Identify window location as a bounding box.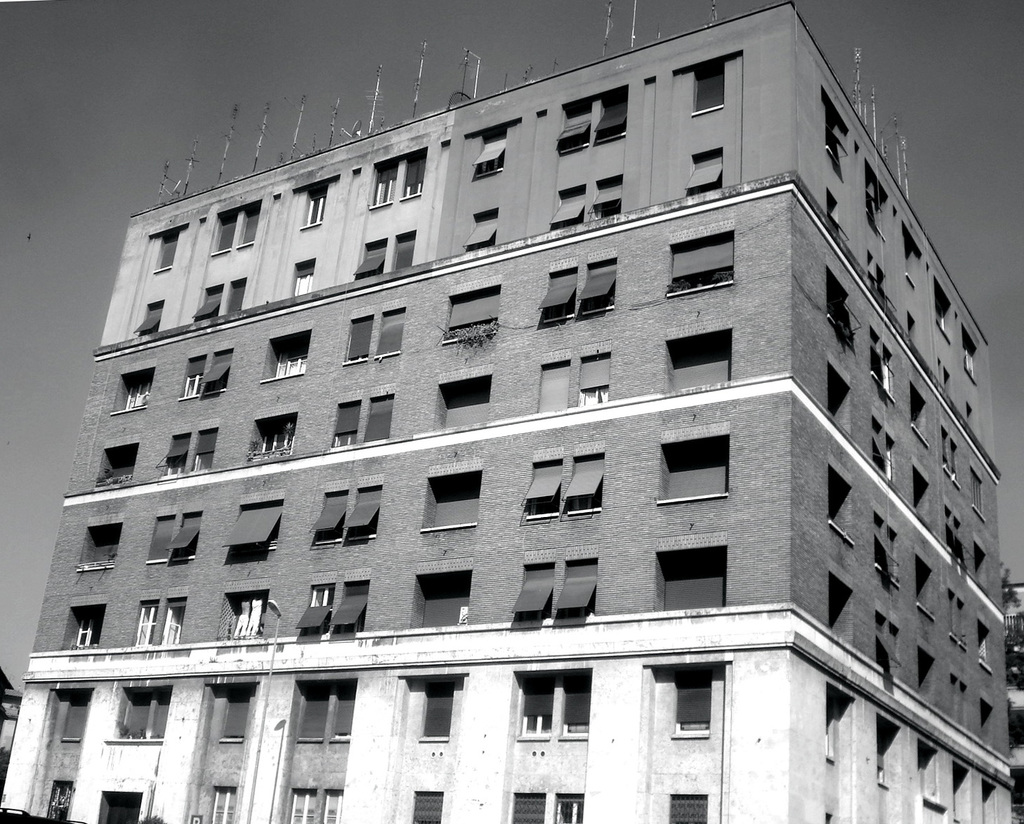
[447,384,493,431].
